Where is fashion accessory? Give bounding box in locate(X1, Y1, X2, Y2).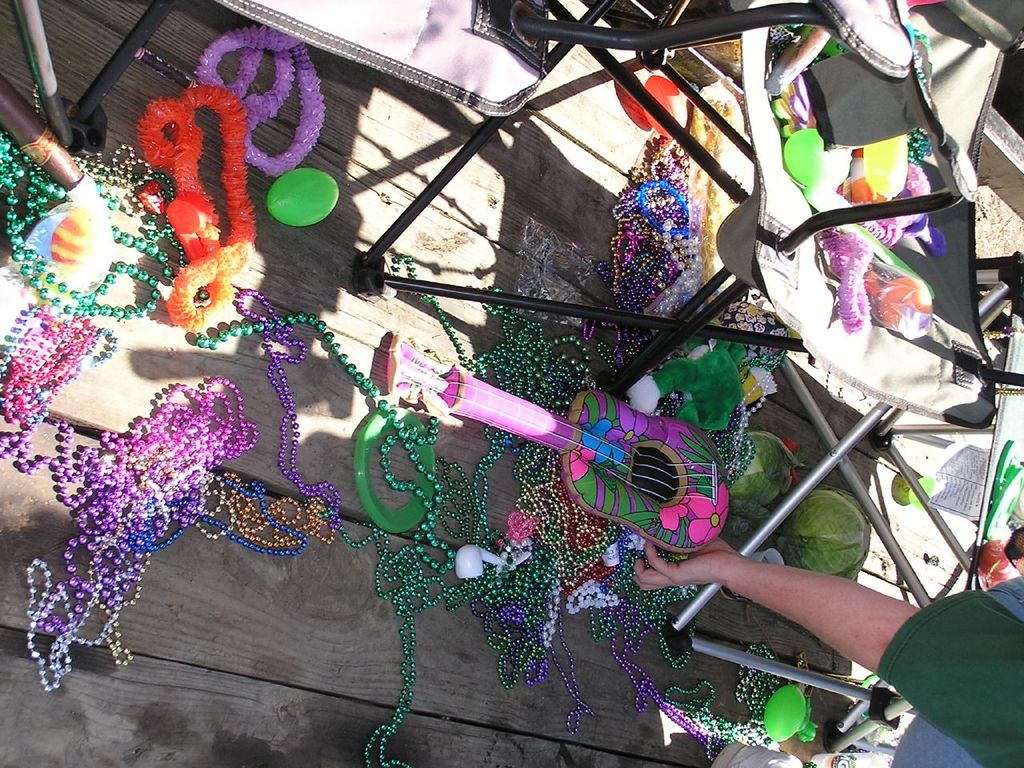
locate(0, 146, 187, 334).
